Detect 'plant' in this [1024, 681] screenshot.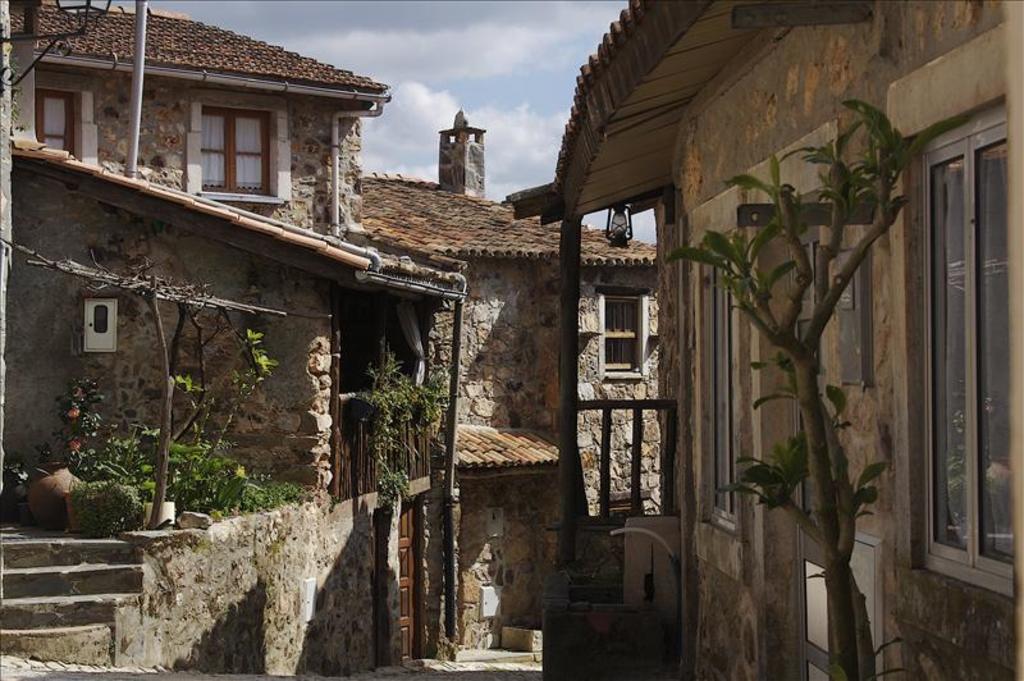
Detection: Rect(690, 92, 931, 663).
